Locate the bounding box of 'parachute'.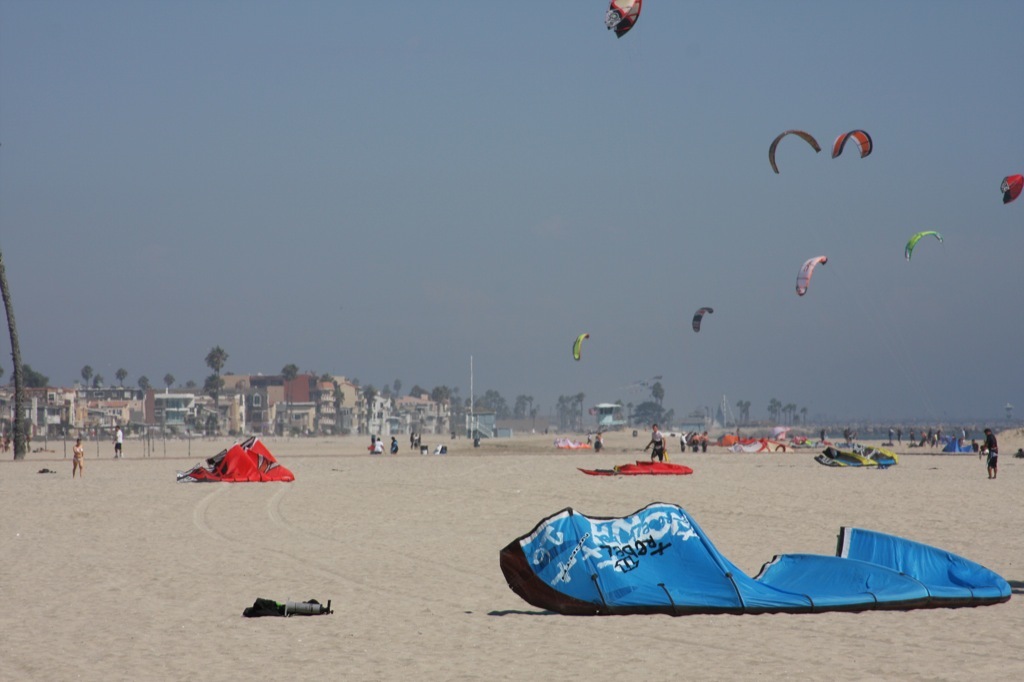
Bounding box: <bbox>691, 304, 713, 333</bbox>.
